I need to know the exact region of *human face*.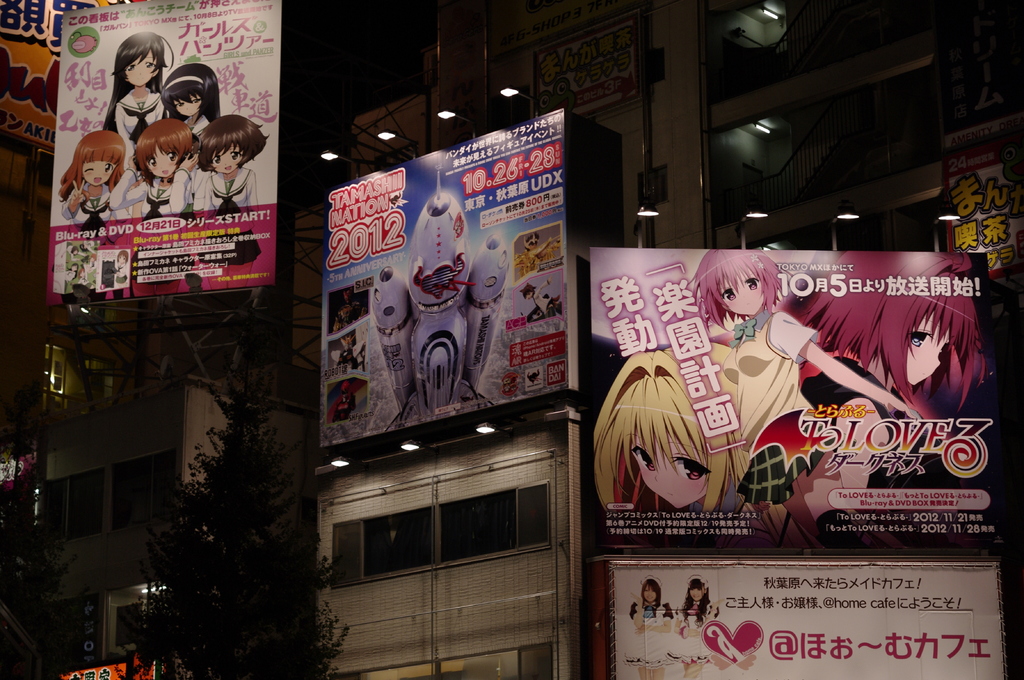
Region: 642 583 659 599.
